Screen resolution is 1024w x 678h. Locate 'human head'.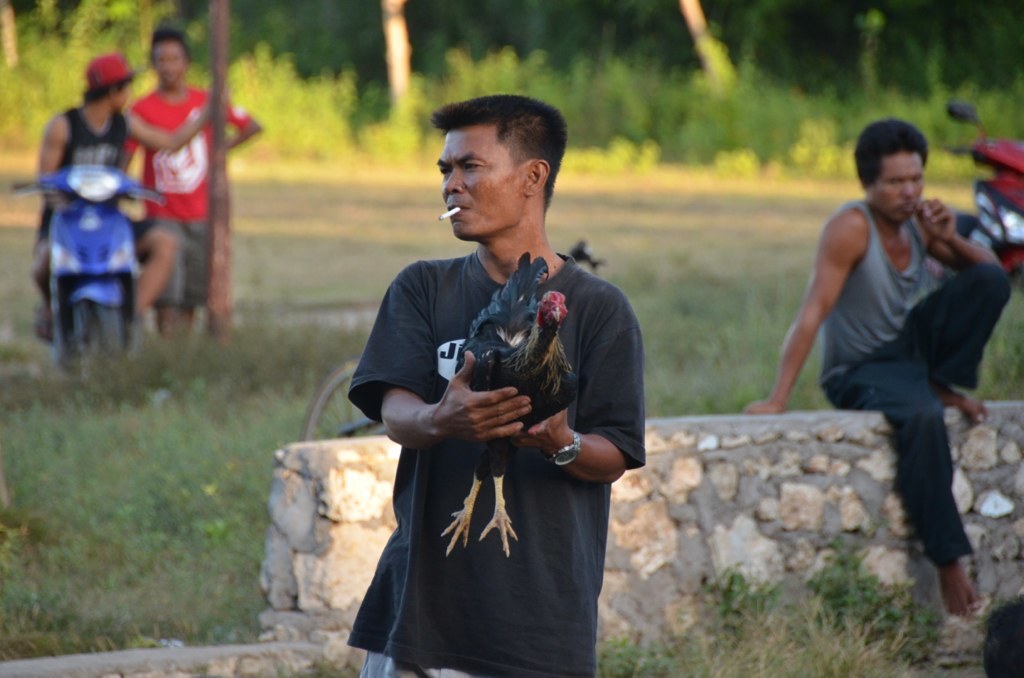
box(869, 116, 949, 210).
